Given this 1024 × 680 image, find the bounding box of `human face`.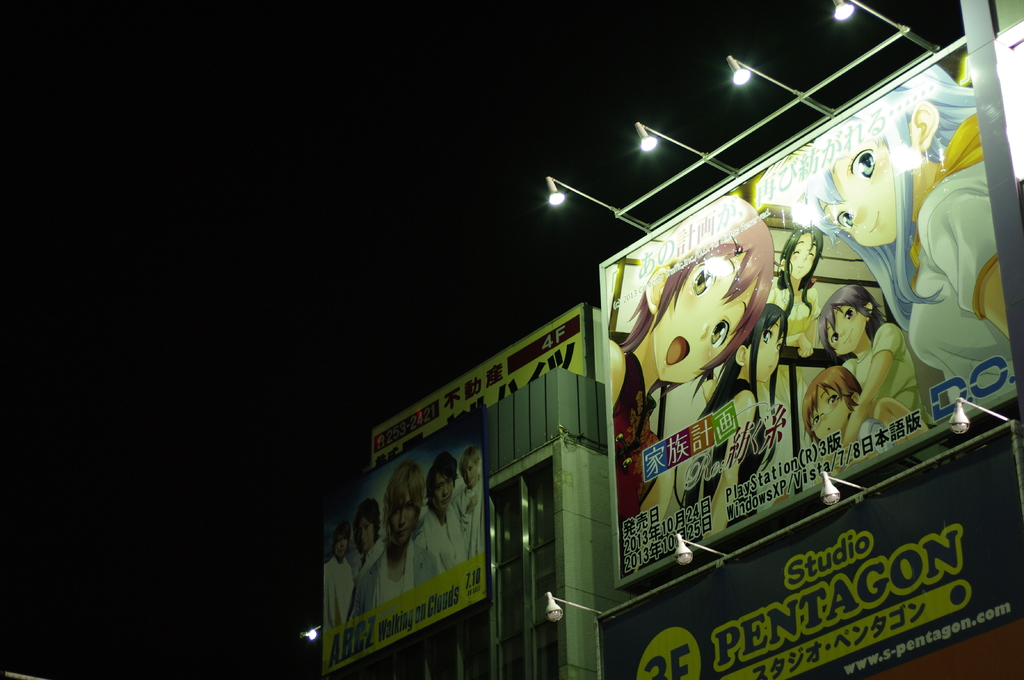
box(787, 232, 817, 279).
